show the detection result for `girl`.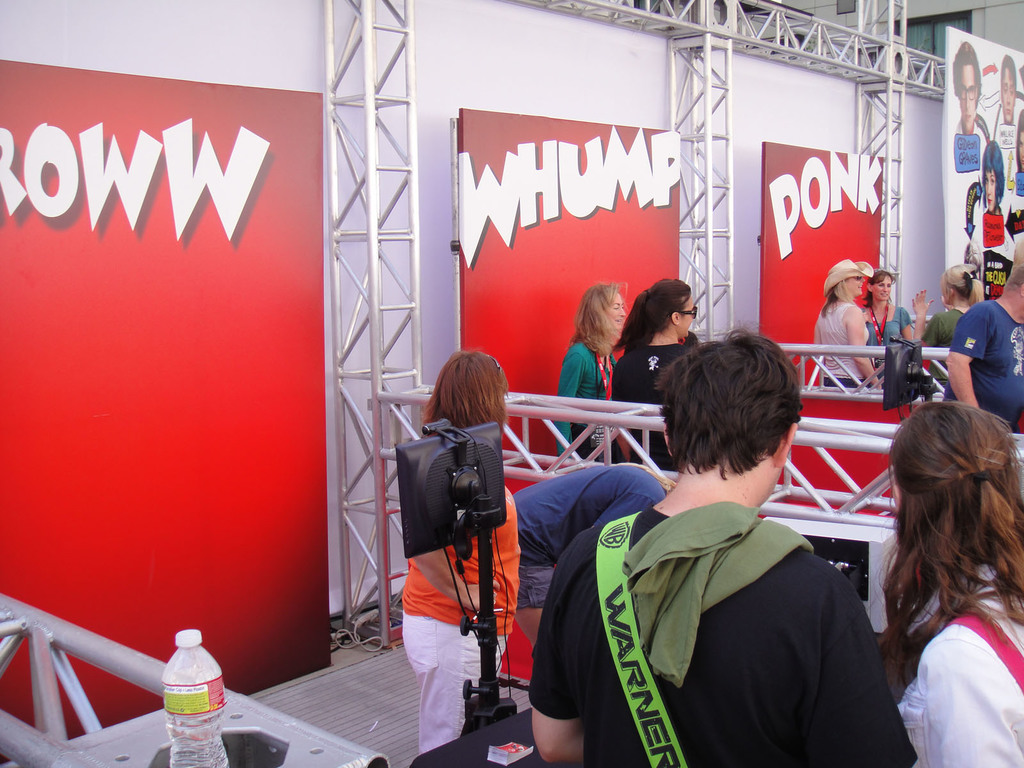
[left=907, top=257, right=985, bottom=390].
